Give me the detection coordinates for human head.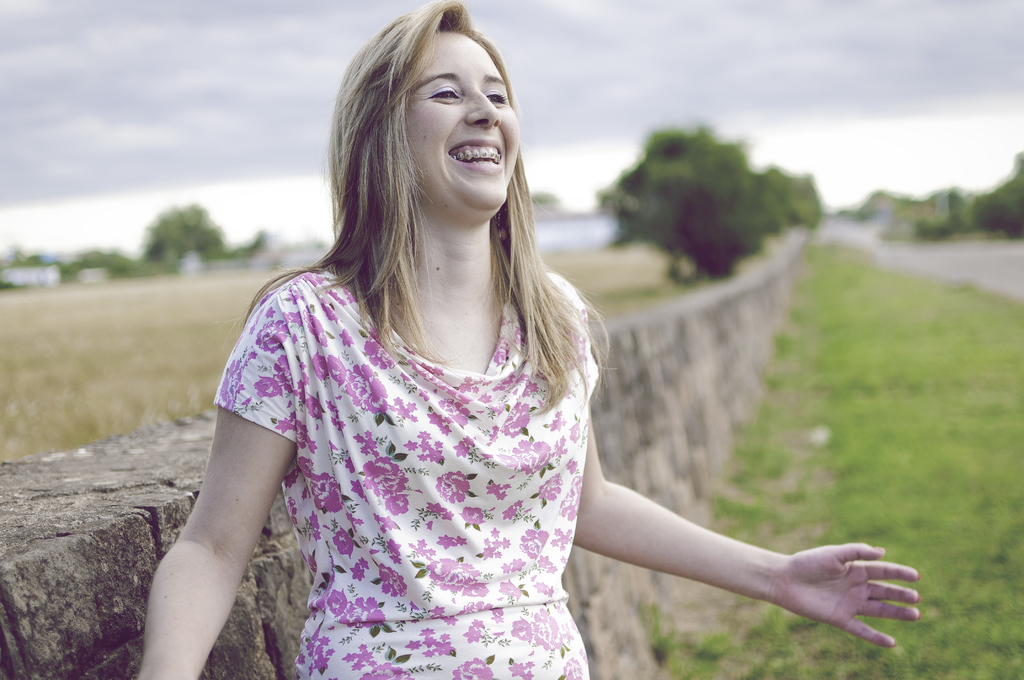
left=326, top=0, right=525, bottom=225.
